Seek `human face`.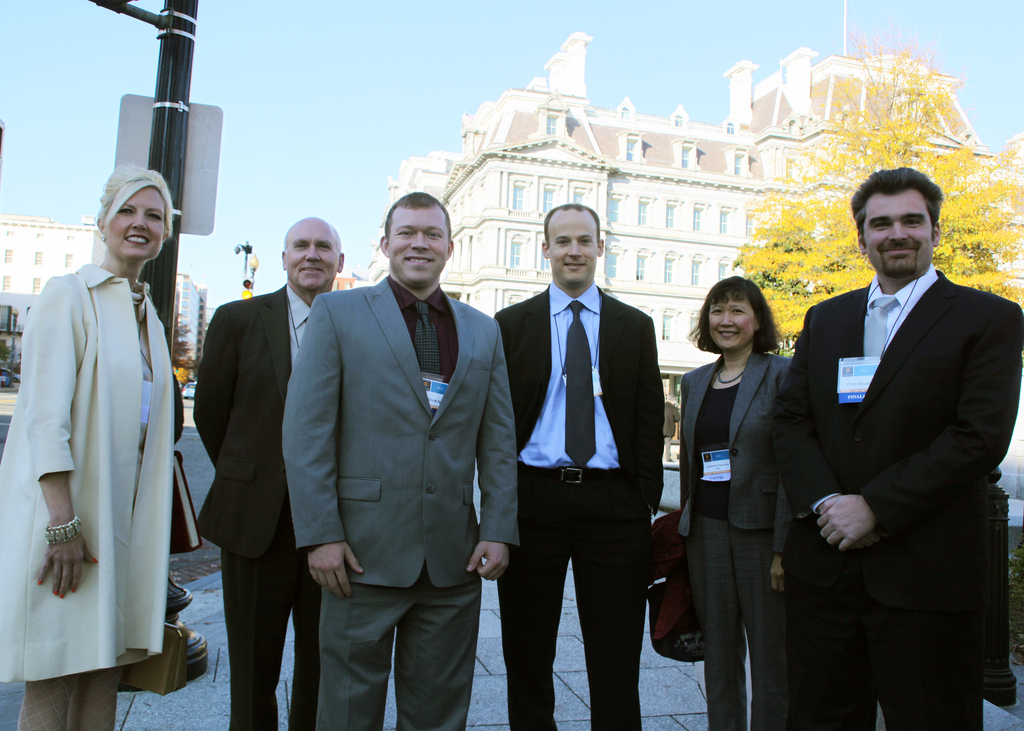
387 204 453 287.
